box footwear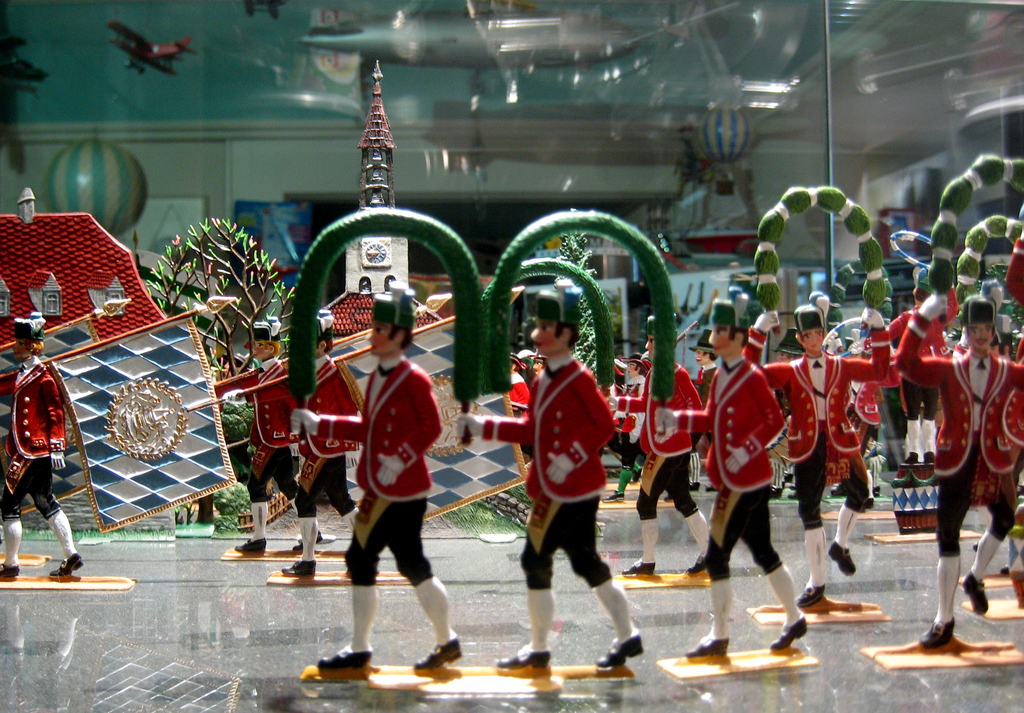
select_region(594, 632, 645, 667)
